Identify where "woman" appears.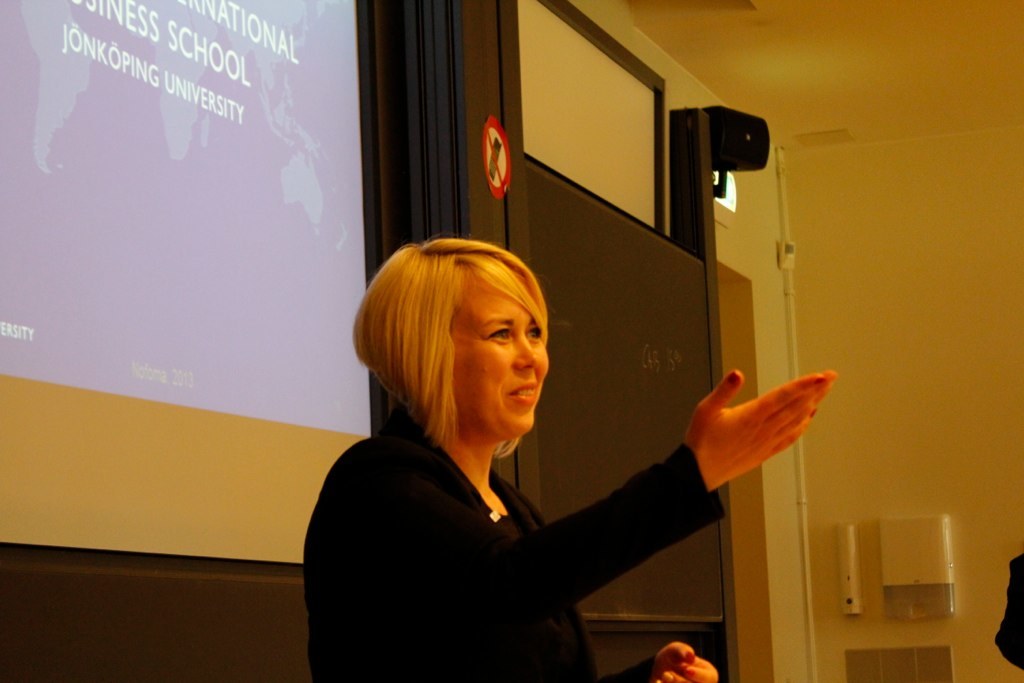
Appears at 311/190/802/672.
